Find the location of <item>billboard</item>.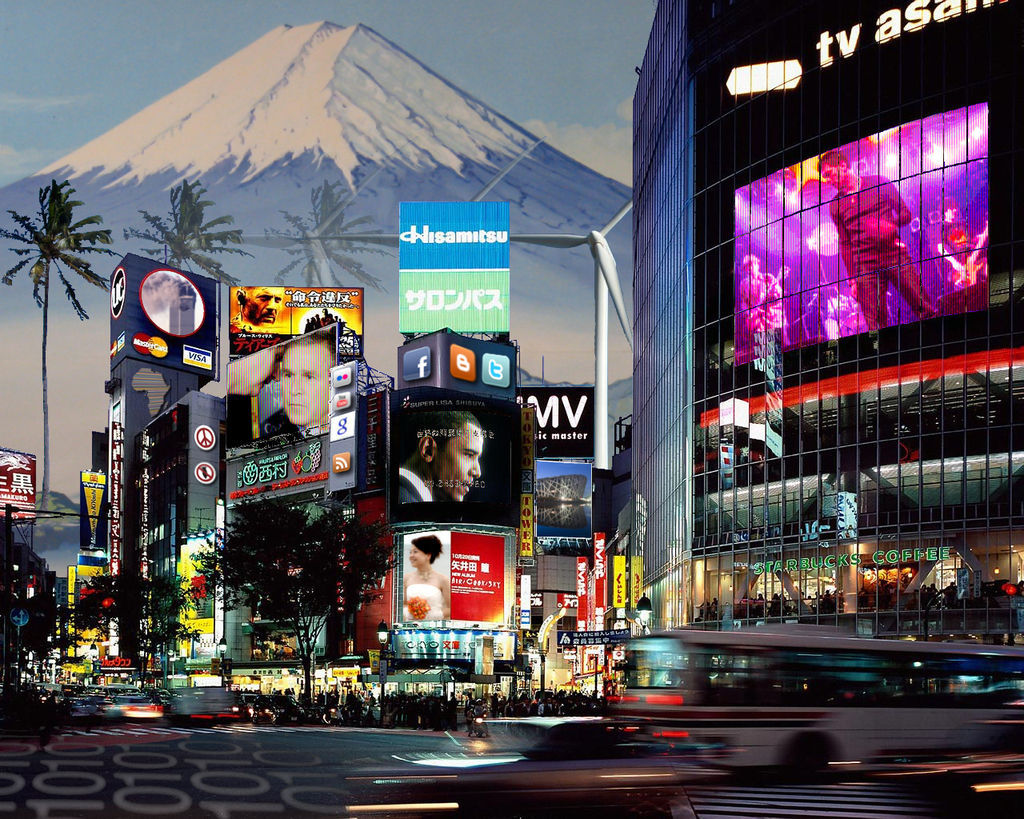
Location: {"left": 225, "top": 281, "right": 358, "bottom": 358}.
